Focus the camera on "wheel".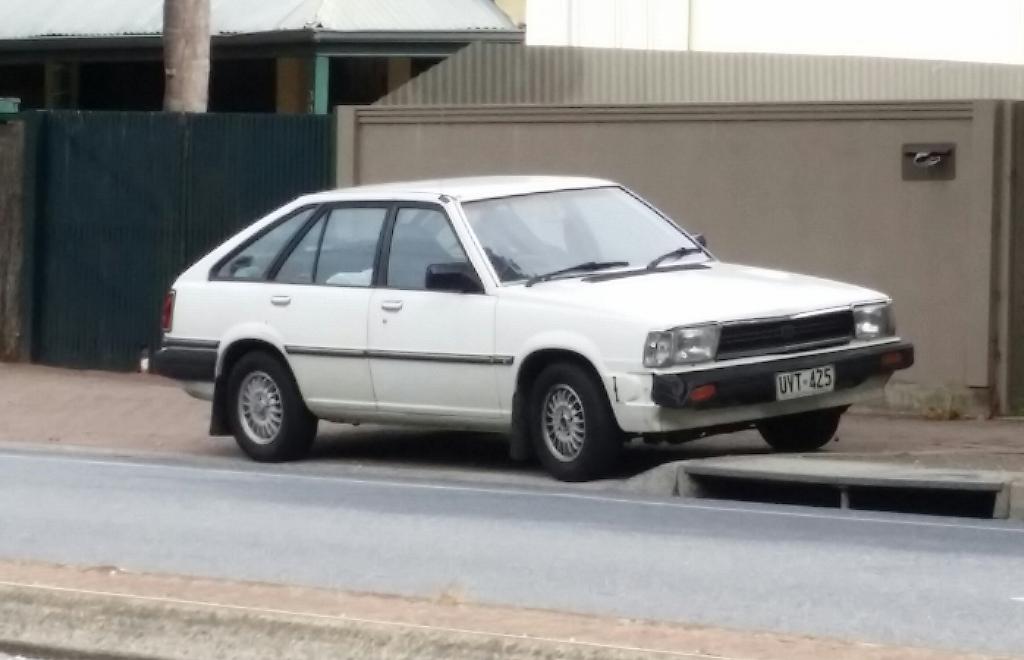
Focus region: pyautogui.locateOnScreen(497, 256, 536, 278).
